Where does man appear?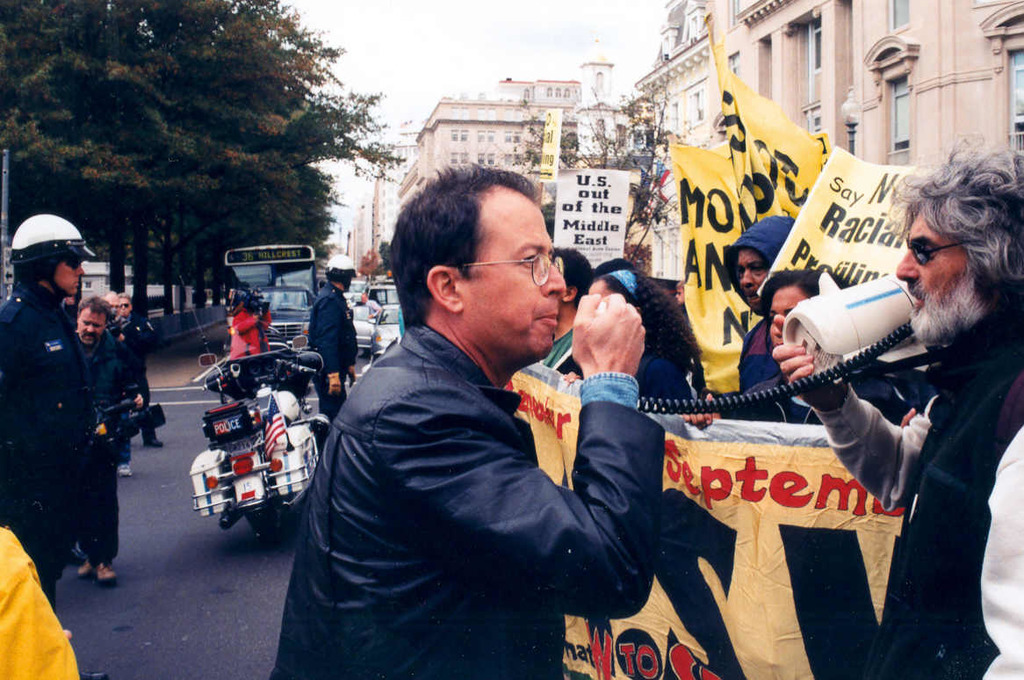
Appears at l=309, t=254, r=361, b=424.
